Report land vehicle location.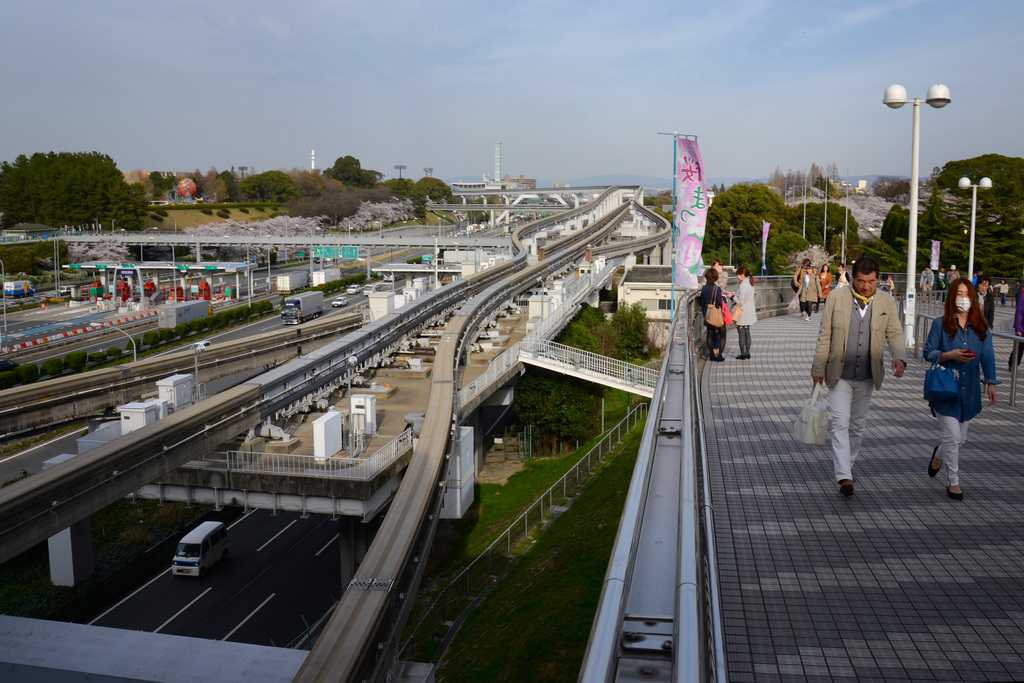
Report: x1=337 y1=302 x2=347 y2=304.
